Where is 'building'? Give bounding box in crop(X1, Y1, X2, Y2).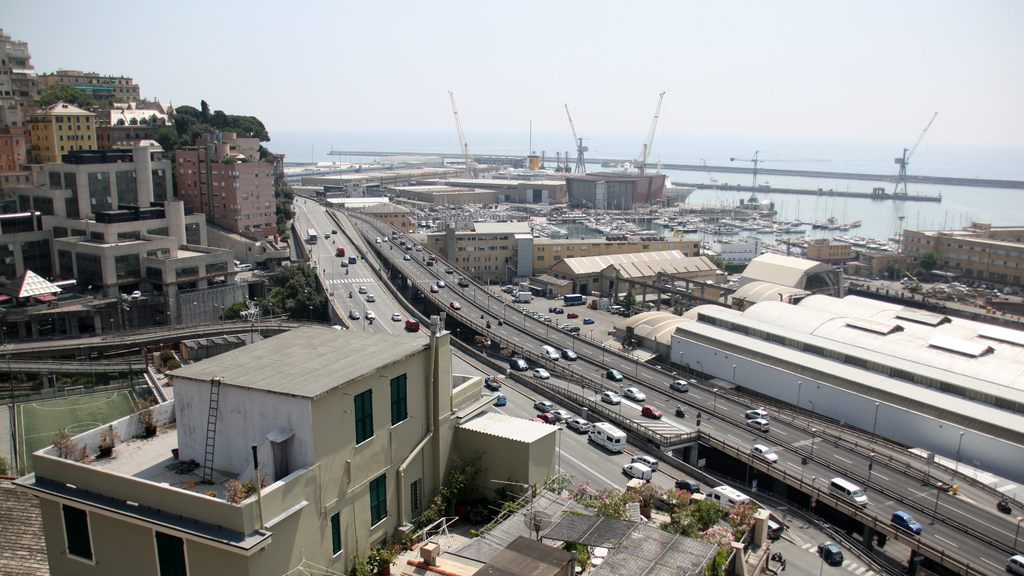
crop(9, 312, 781, 575).
